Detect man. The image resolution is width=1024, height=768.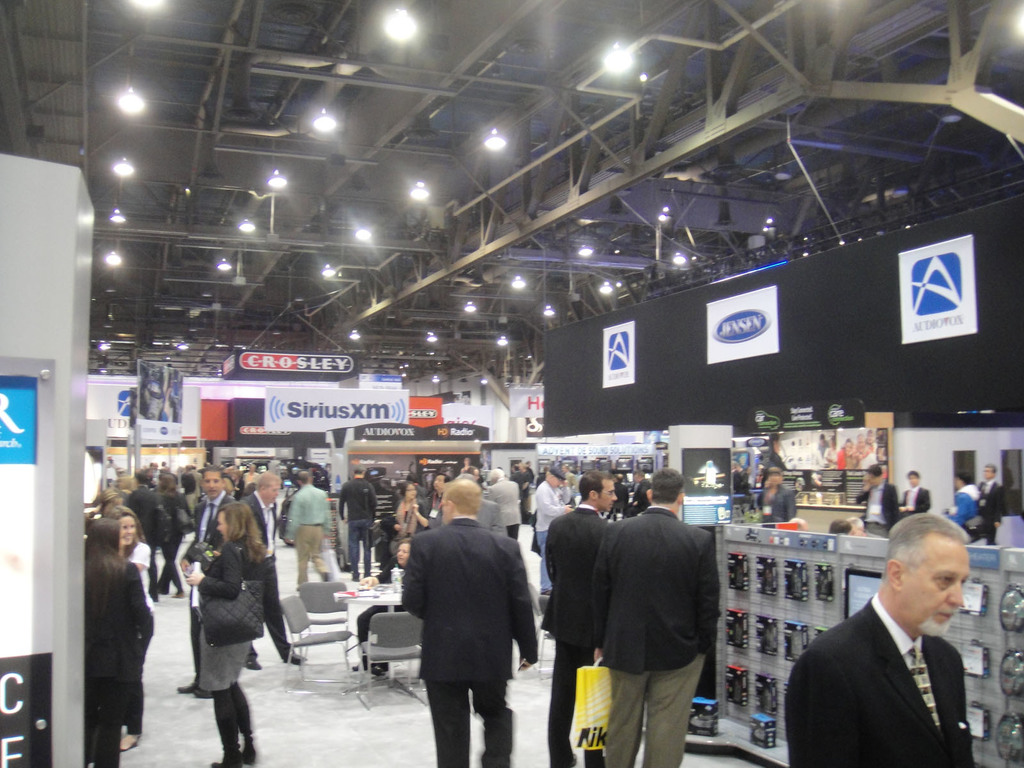
region(559, 465, 579, 487).
